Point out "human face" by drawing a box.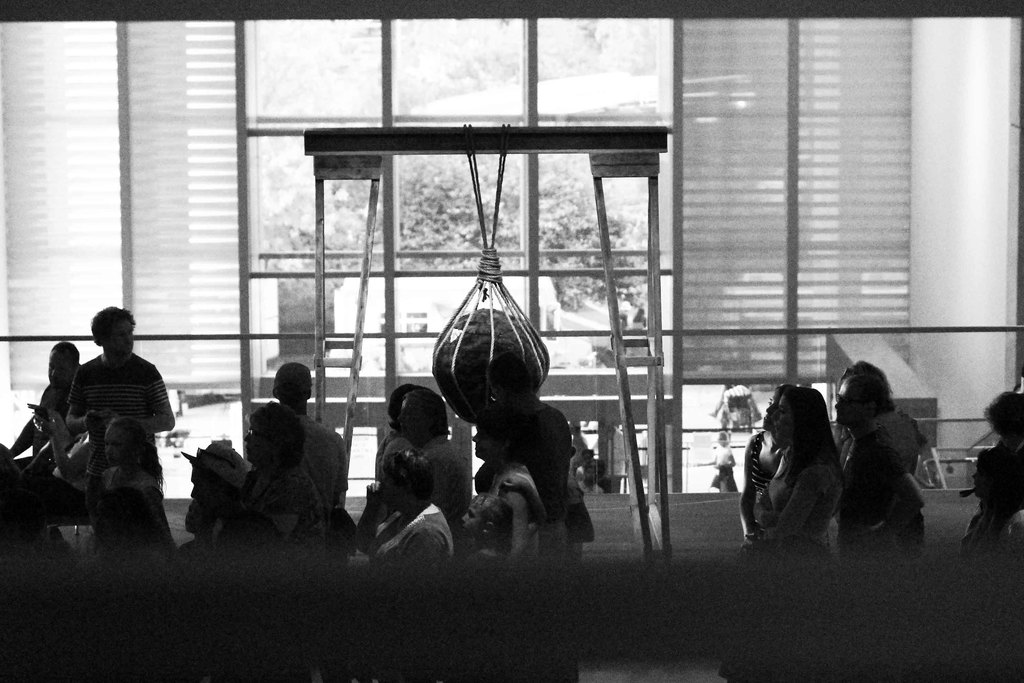
x1=243 y1=419 x2=266 y2=461.
